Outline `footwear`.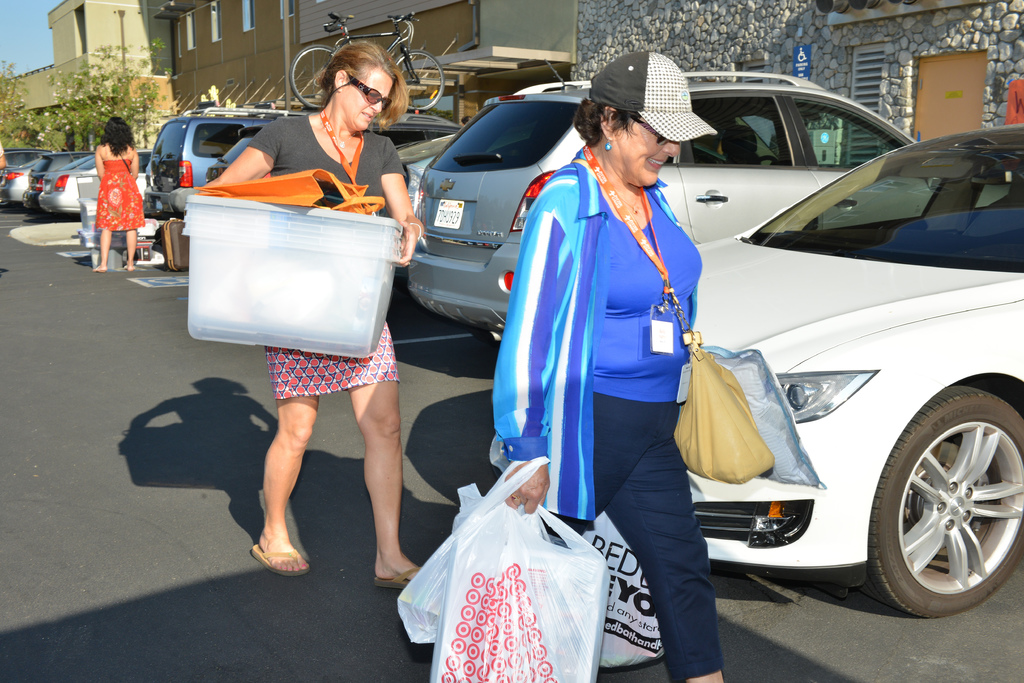
Outline: <region>92, 263, 105, 273</region>.
